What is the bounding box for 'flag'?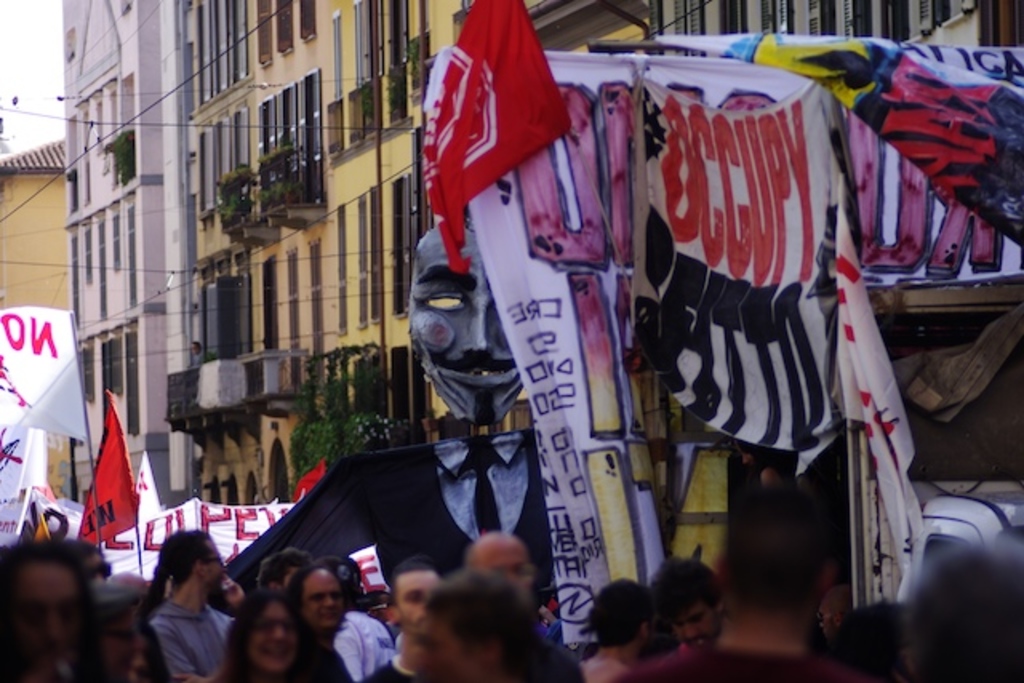
(34,499,91,544).
